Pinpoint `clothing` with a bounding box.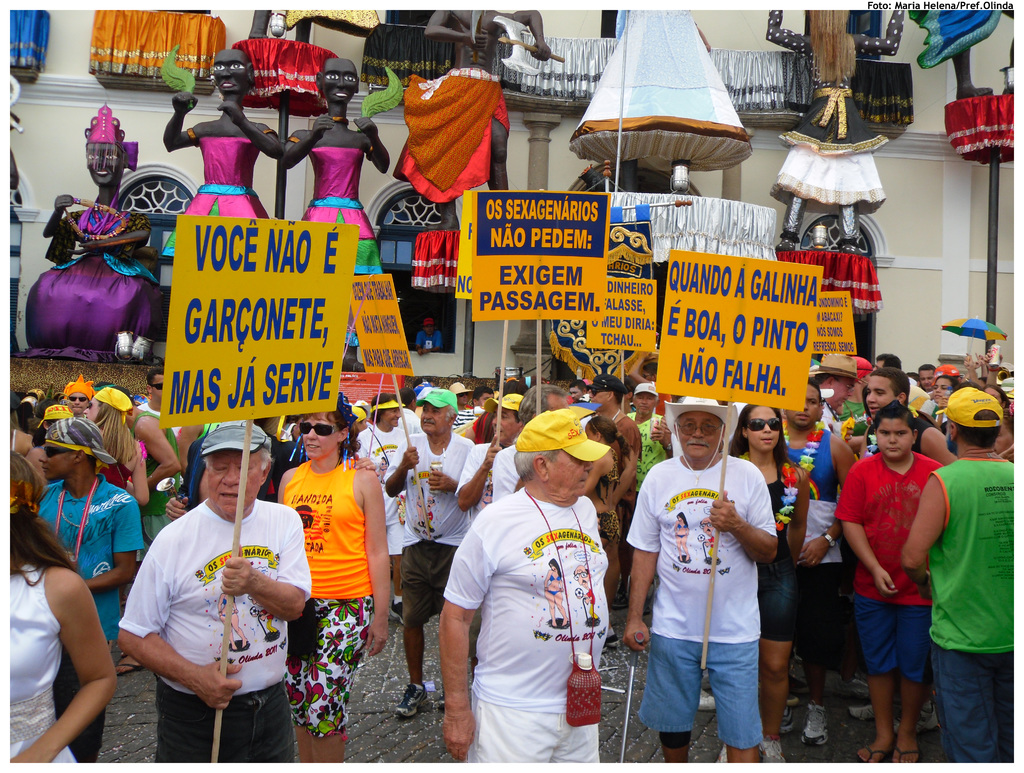
<box>122,474,298,746</box>.
